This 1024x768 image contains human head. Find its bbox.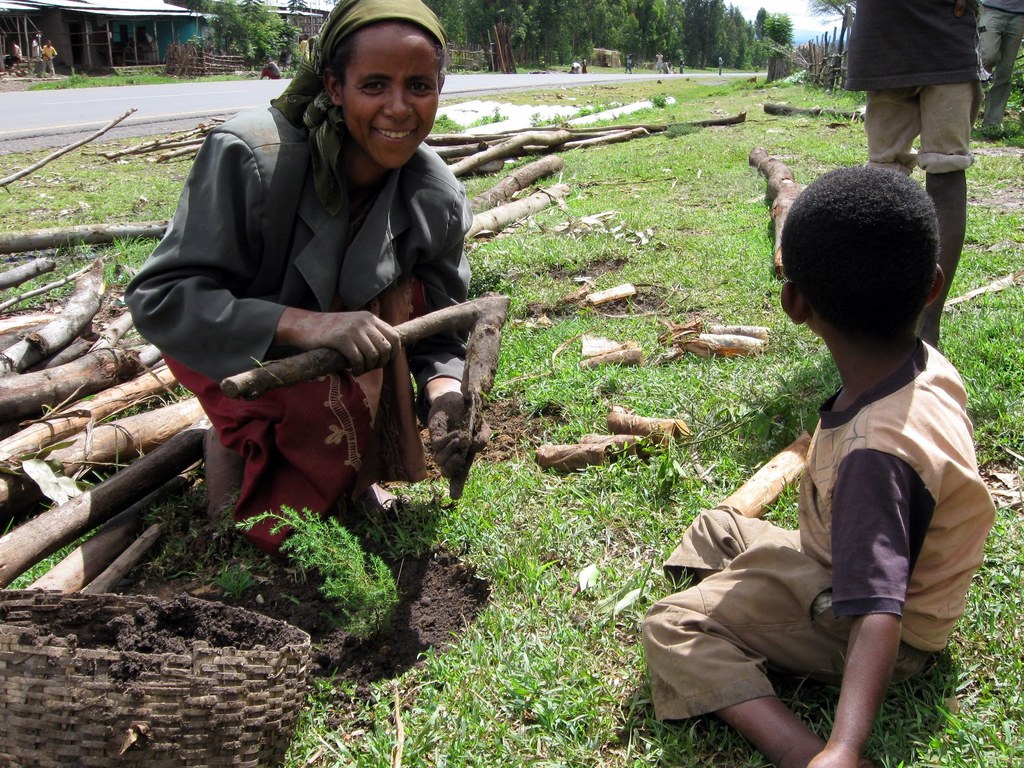
<region>35, 33, 44, 41</region>.
